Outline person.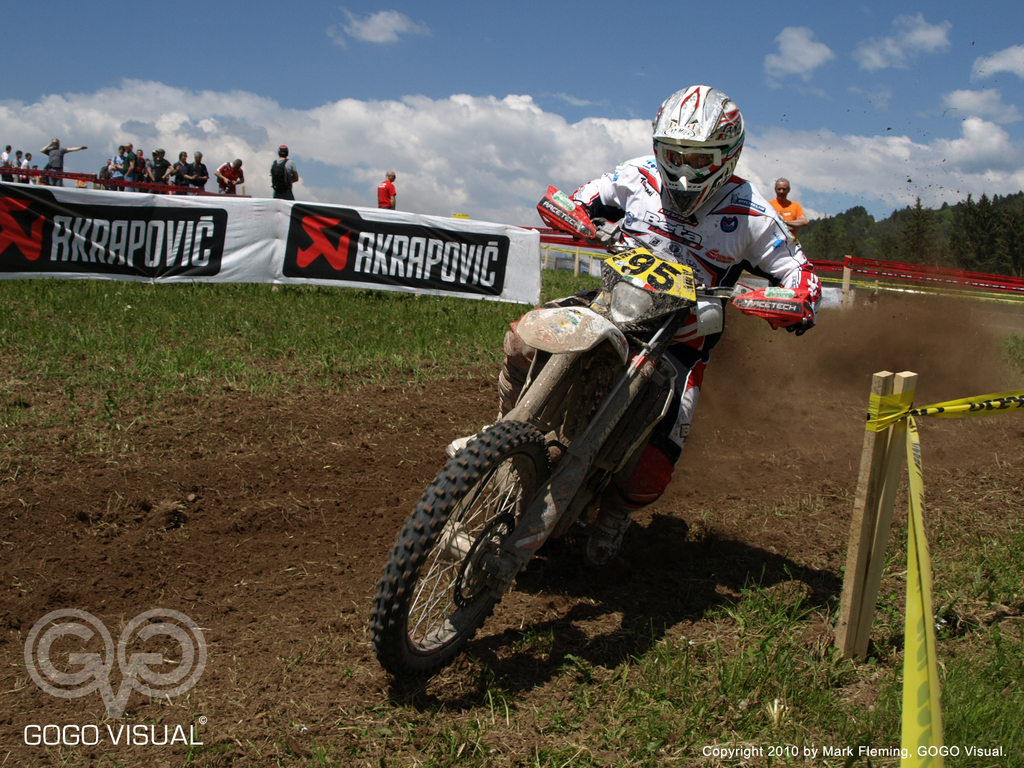
Outline: 44 137 88 187.
